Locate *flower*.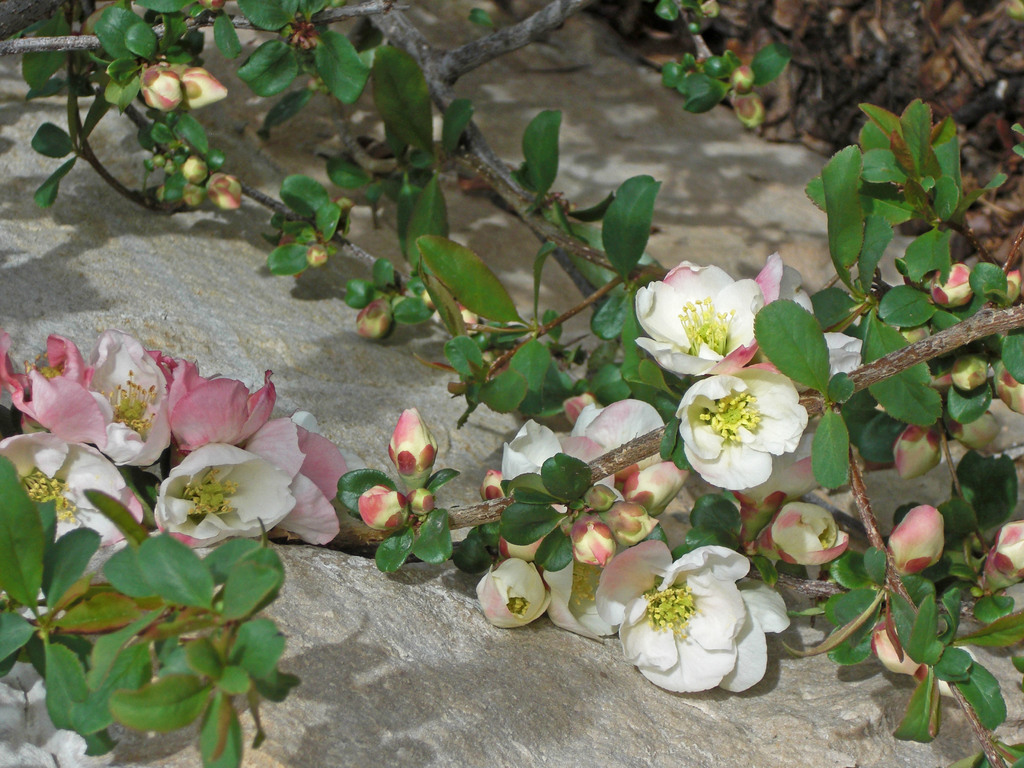
Bounding box: (632, 260, 759, 376).
